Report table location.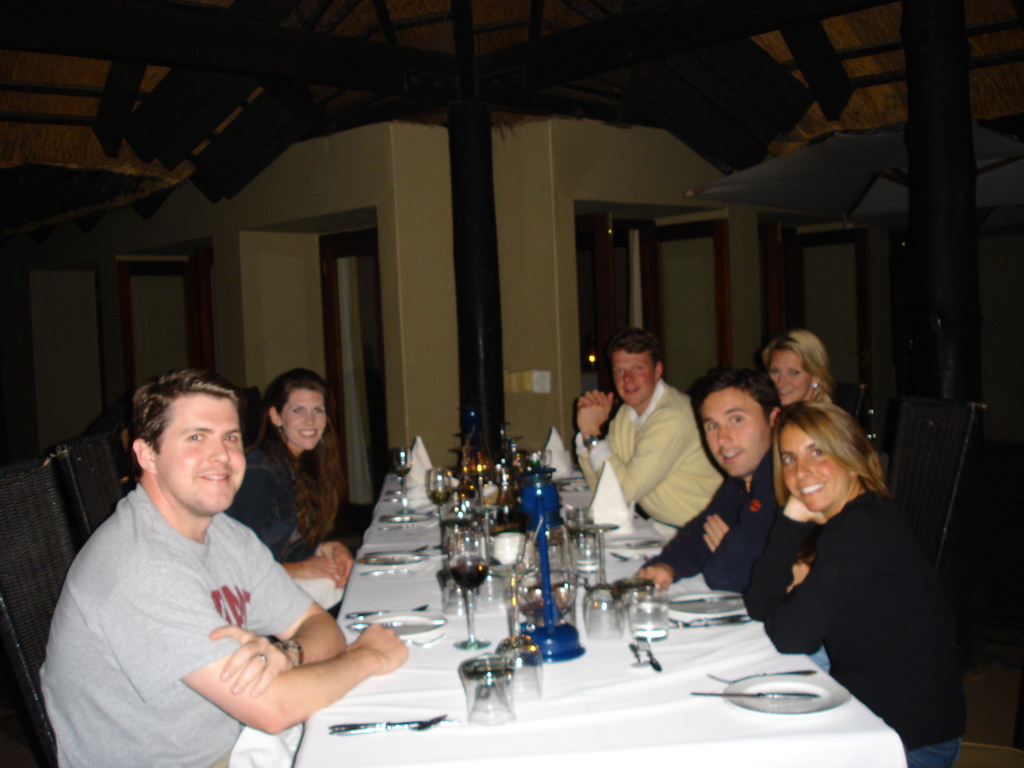
Report: [275,468,909,767].
